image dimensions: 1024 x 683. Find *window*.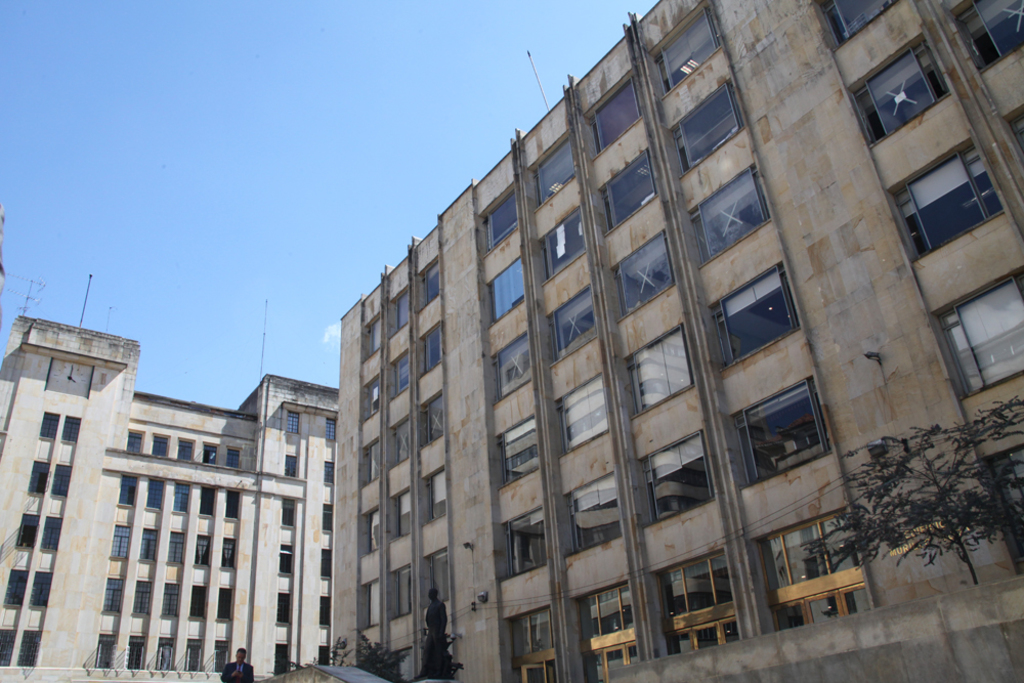
box=[152, 437, 175, 460].
